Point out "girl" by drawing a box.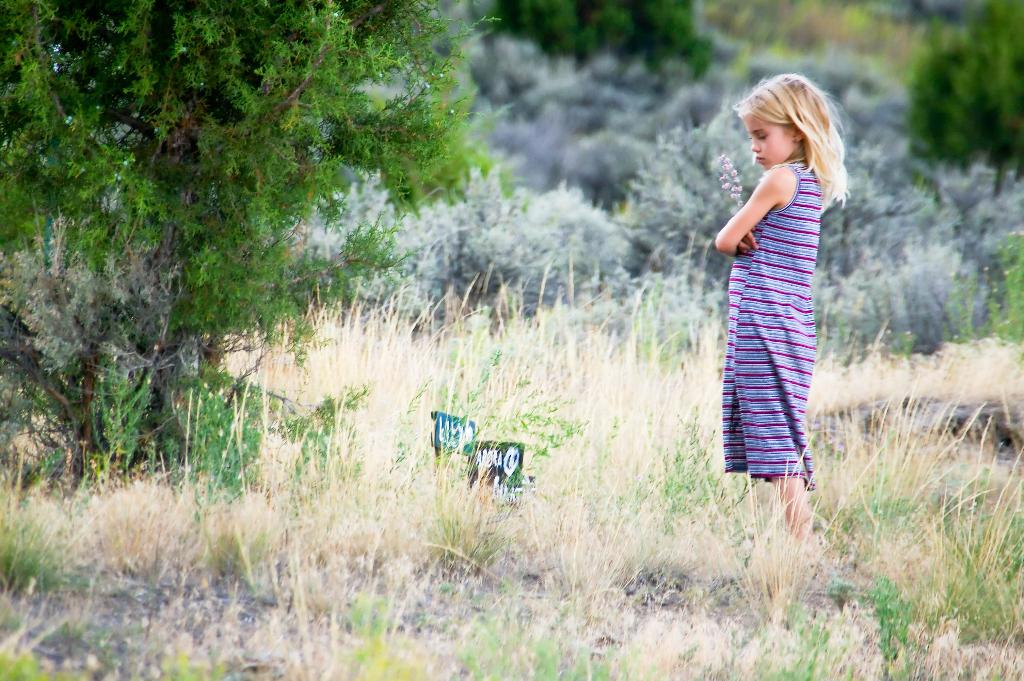
[left=703, top=76, right=850, bottom=541].
